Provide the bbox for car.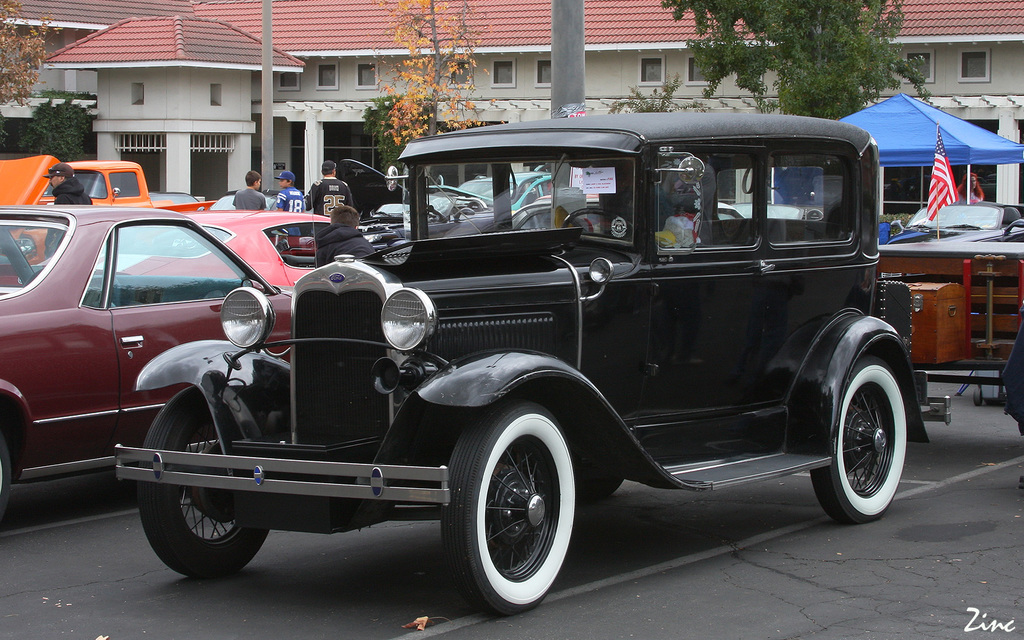
[0,206,292,511].
